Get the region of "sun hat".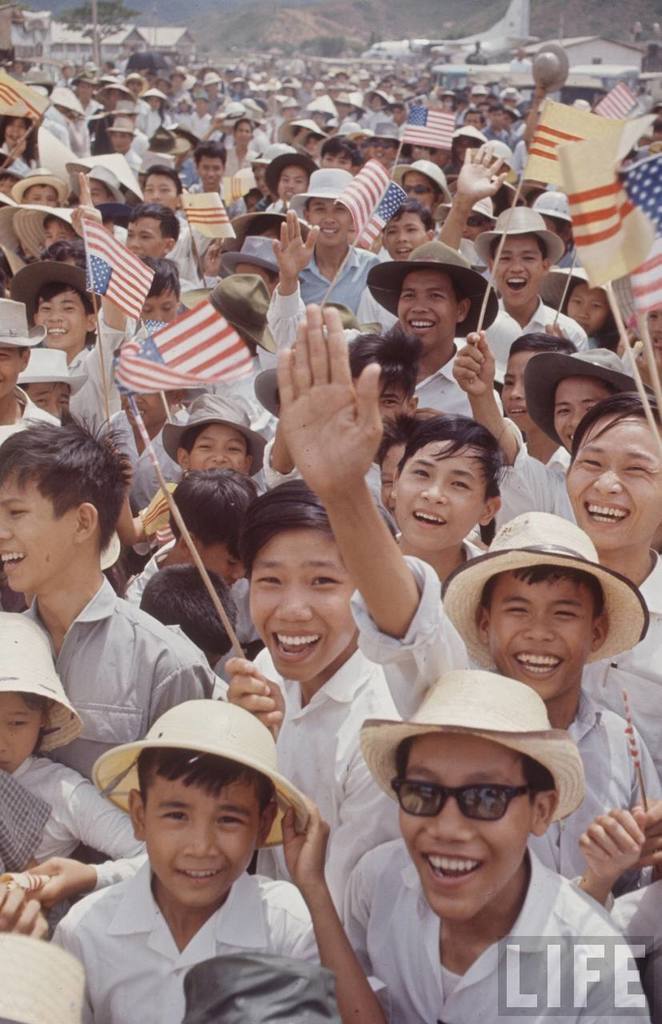
<region>214, 228, 279, 279</region>.
